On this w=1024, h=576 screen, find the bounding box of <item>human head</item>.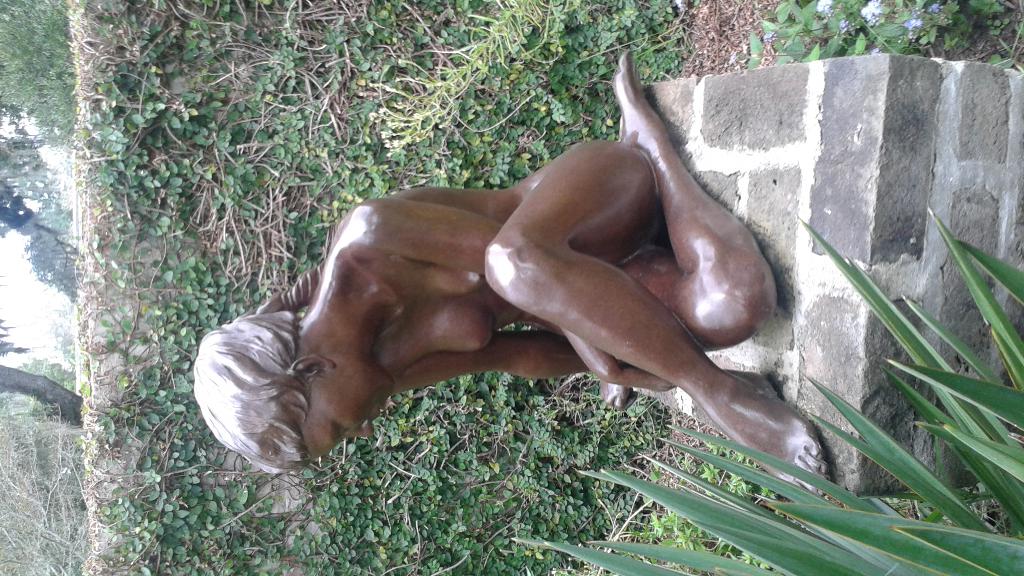
Bounding box: (191,318,402,476).
